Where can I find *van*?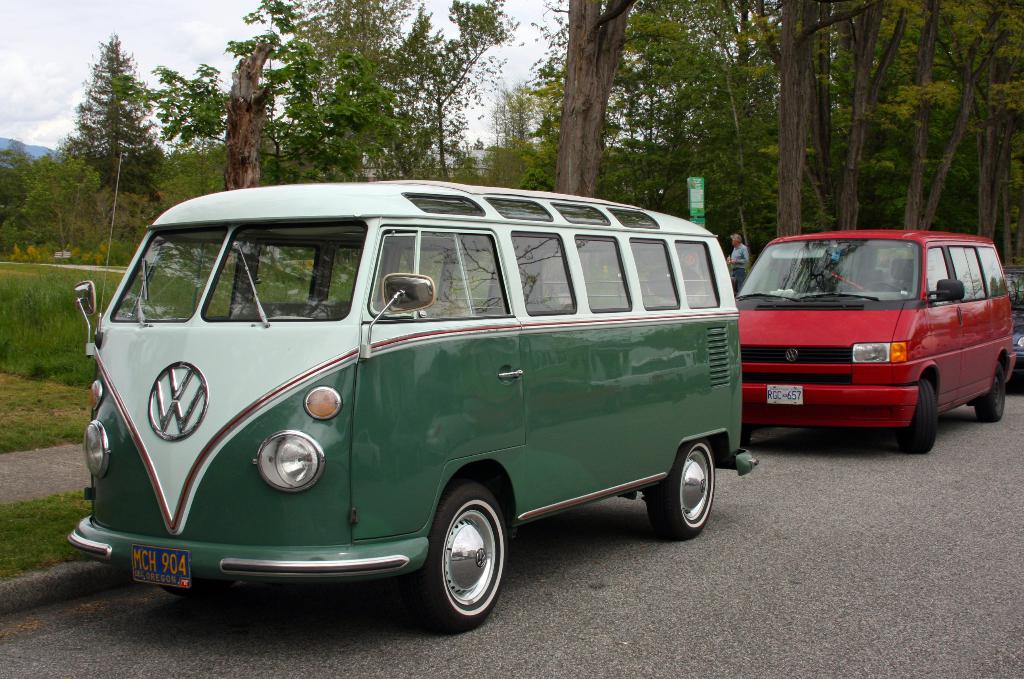
You can find it at [left=64, top=152, right=761, bottom=628].
